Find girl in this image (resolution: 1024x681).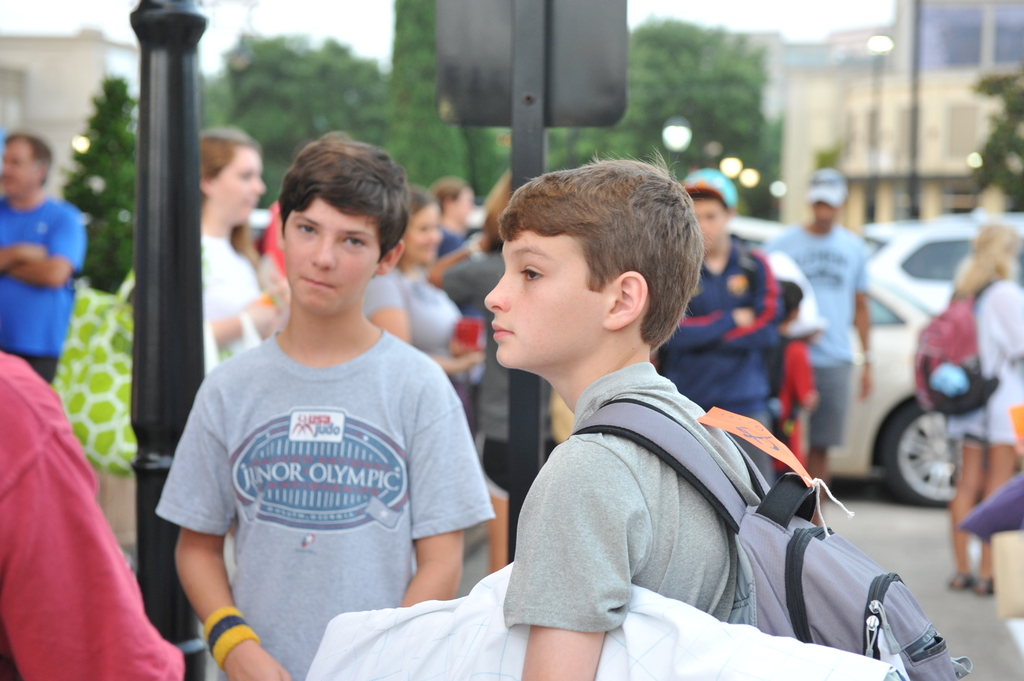
(941, 223, 1023, 595).
